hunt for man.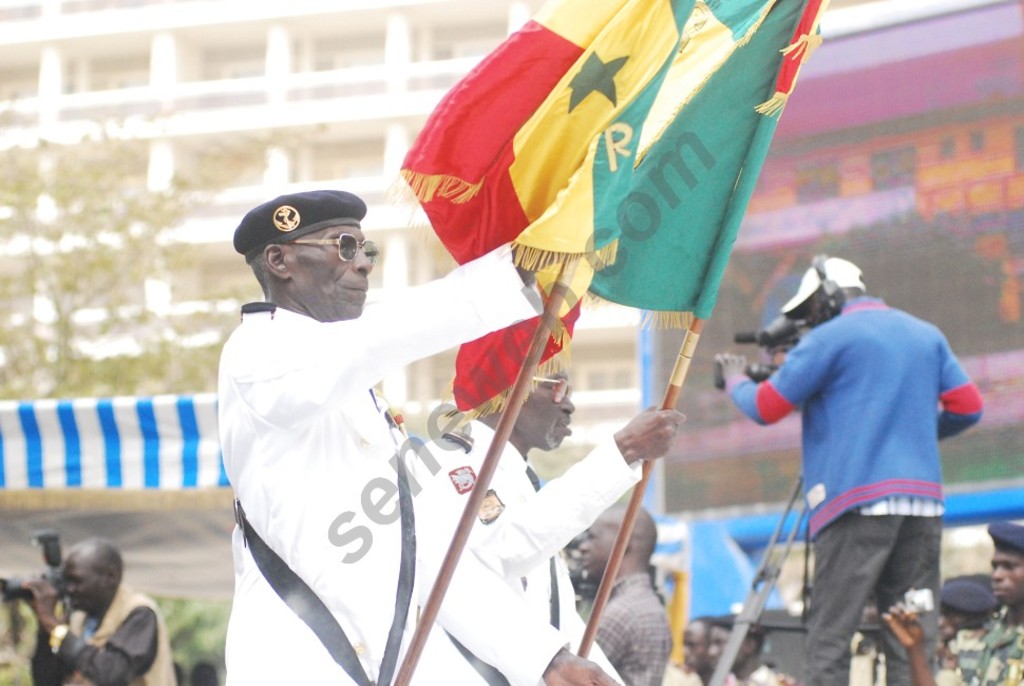
Hunted down at <region>415, 310, 687, 685</region>.
